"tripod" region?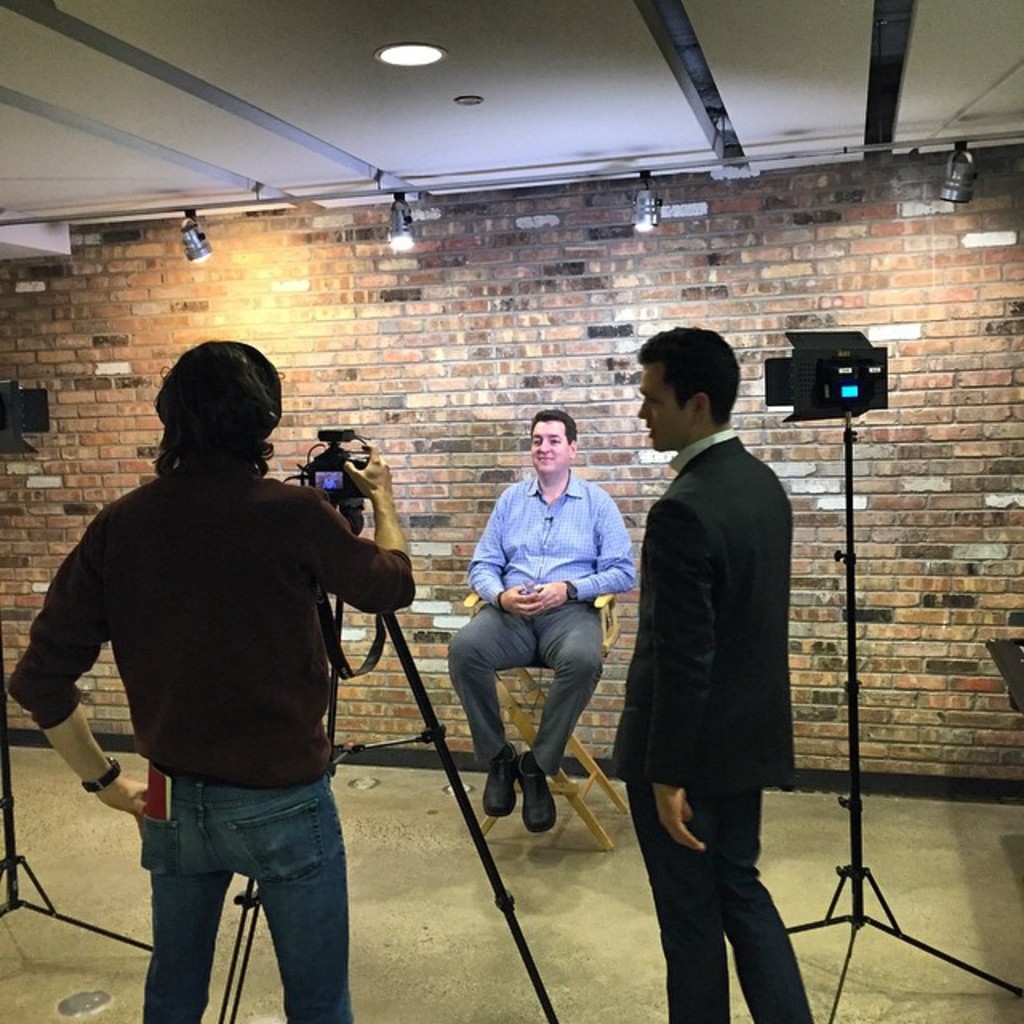
<box>782,416,1022,1022</box>
